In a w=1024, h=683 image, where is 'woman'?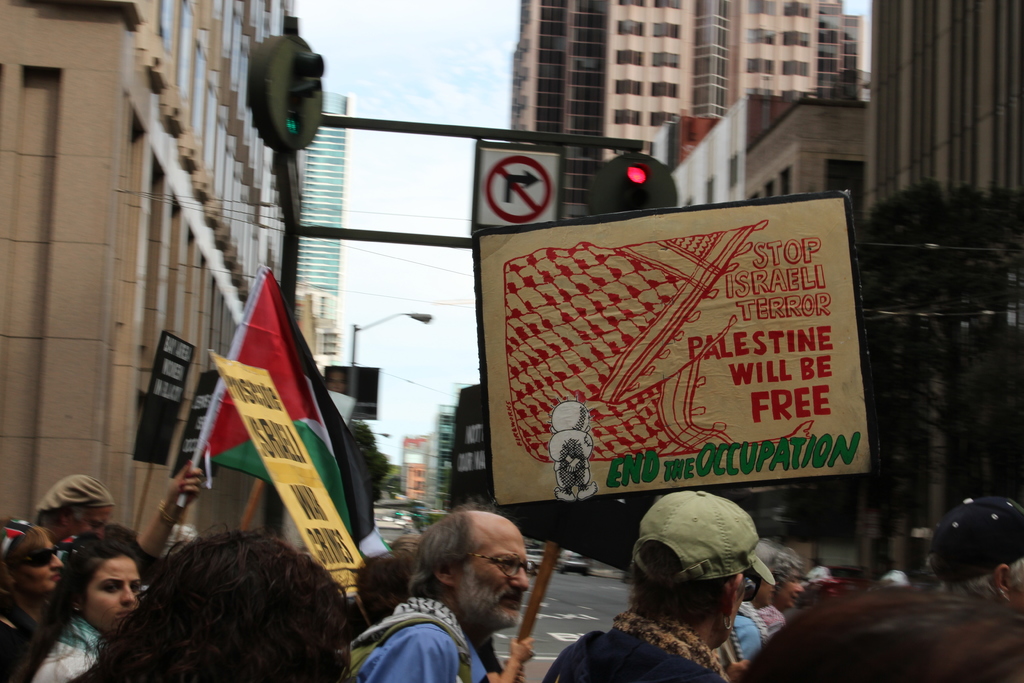
bbox=[0, 454, 202, 682].
